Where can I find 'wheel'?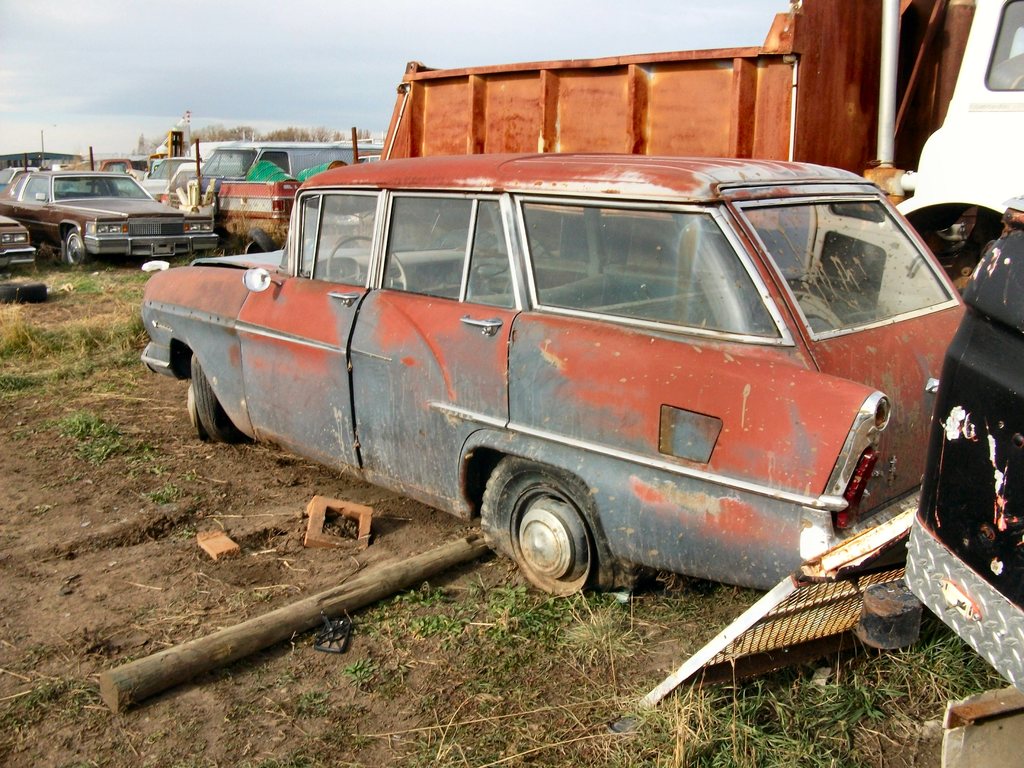
You can find it at {"left": 111, "top": 191, "right": 129, "bottom": 198}.
